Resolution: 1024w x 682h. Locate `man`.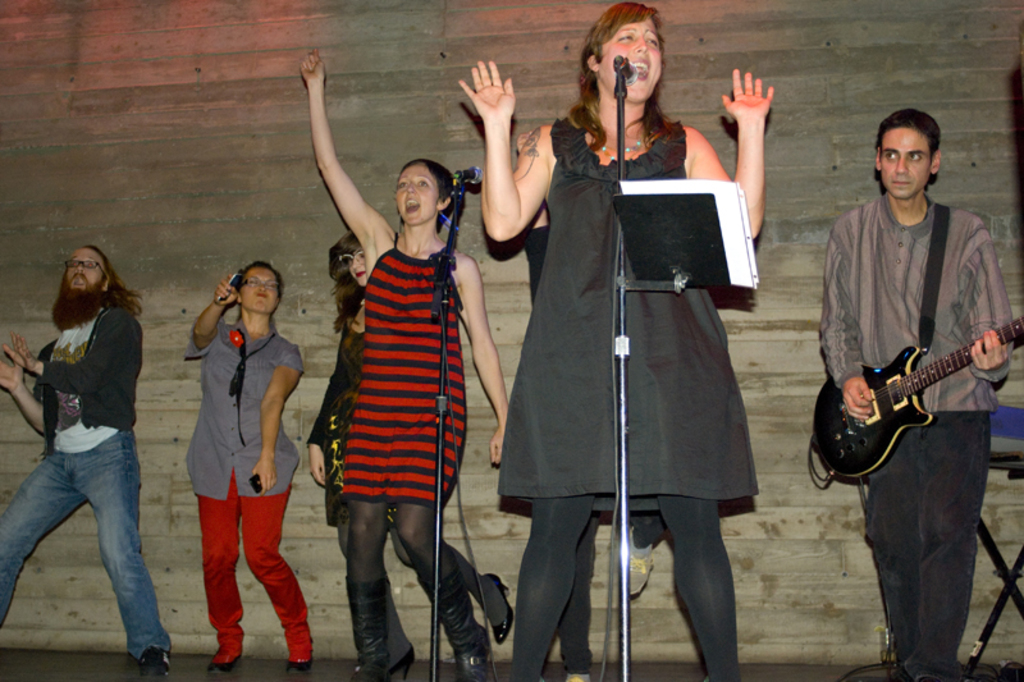
813 105 1012 679.
